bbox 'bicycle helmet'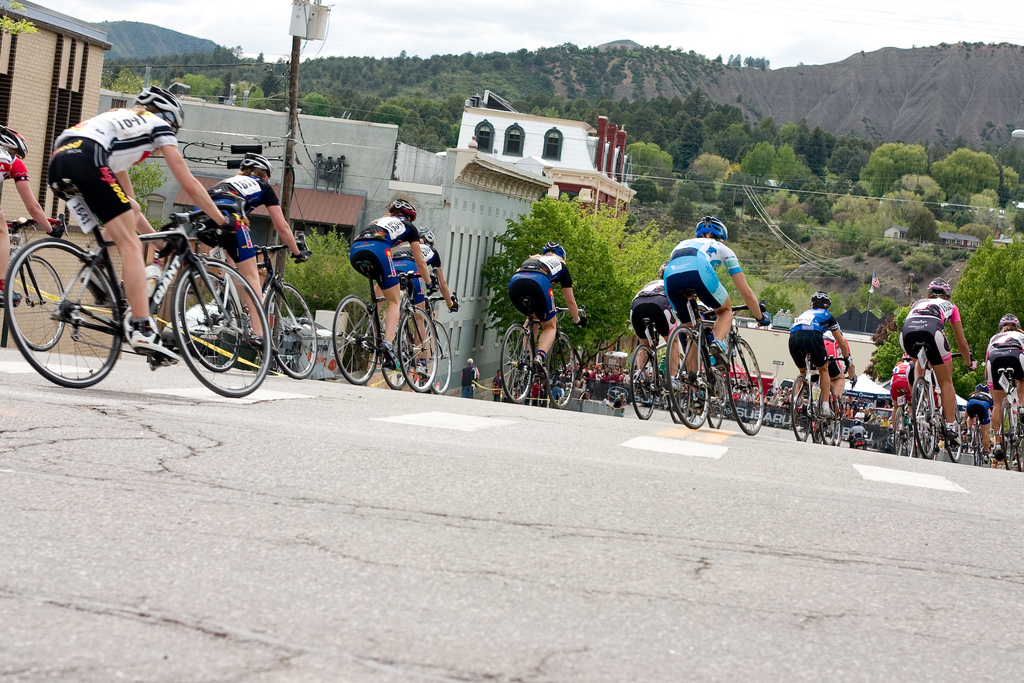
<region>700, 216, 724, 241</region>
